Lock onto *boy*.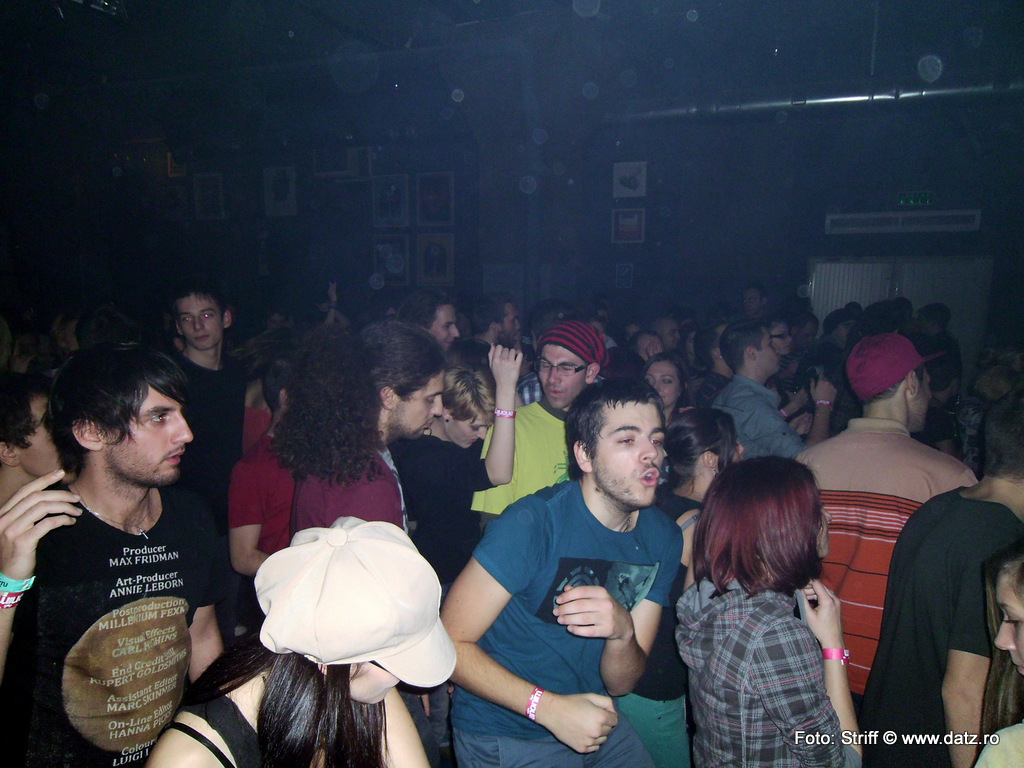
Locked: 167 277 239 642.
